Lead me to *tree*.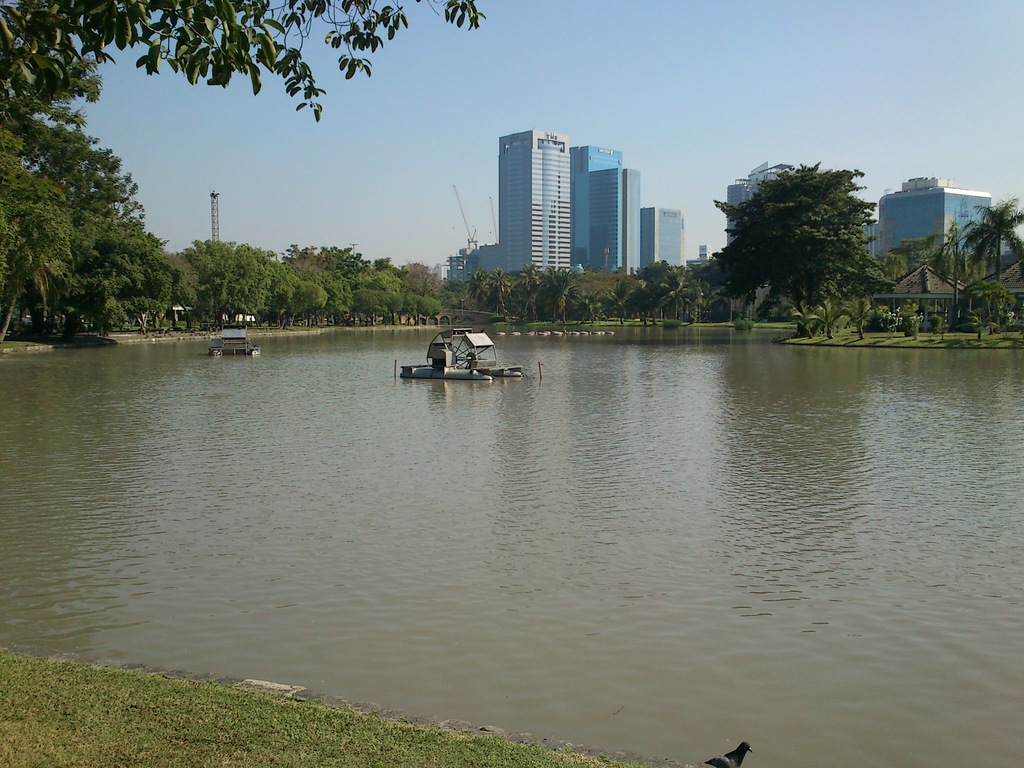
Lead to l=931, t=223, r=971, b=312.
